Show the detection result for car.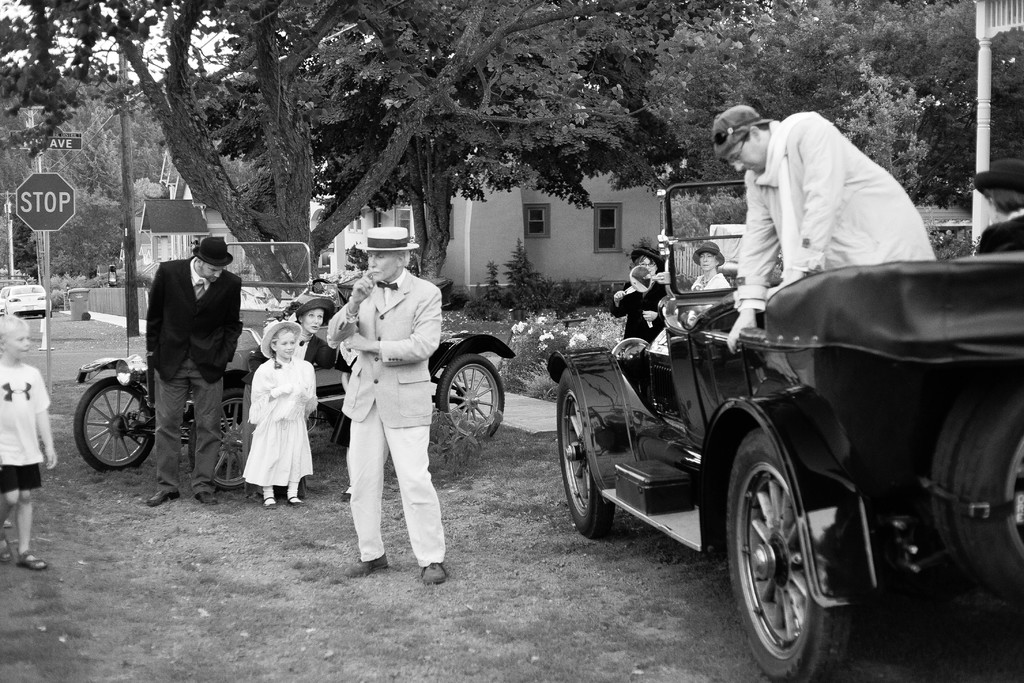
Rect(4, 282, 52, 317).
